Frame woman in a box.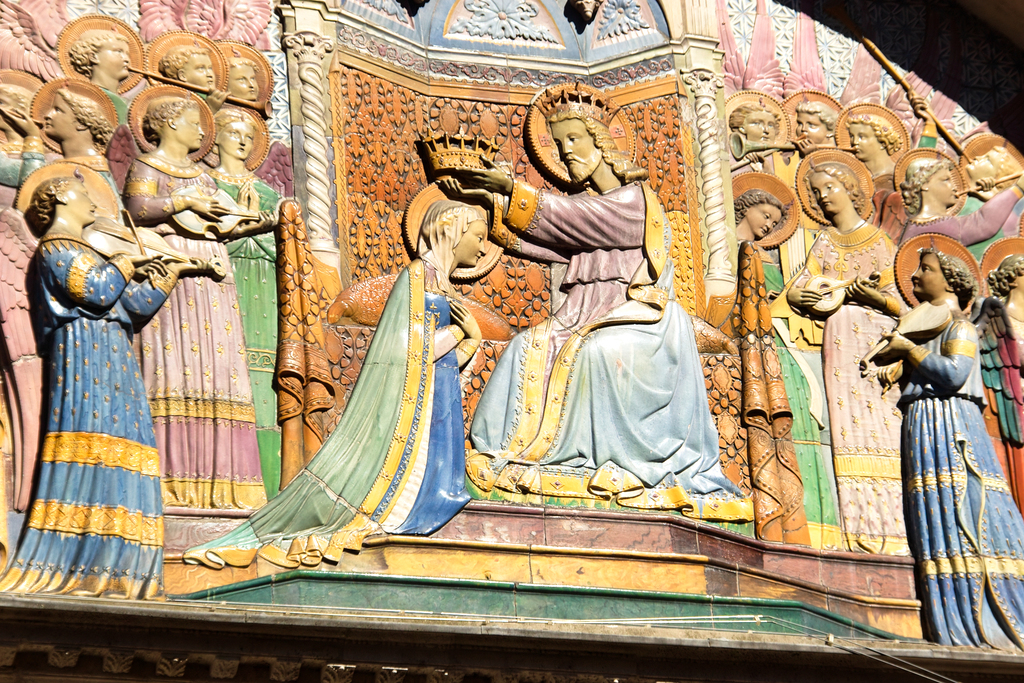
<bbox>731, 94, 780, 147</bbox>.
